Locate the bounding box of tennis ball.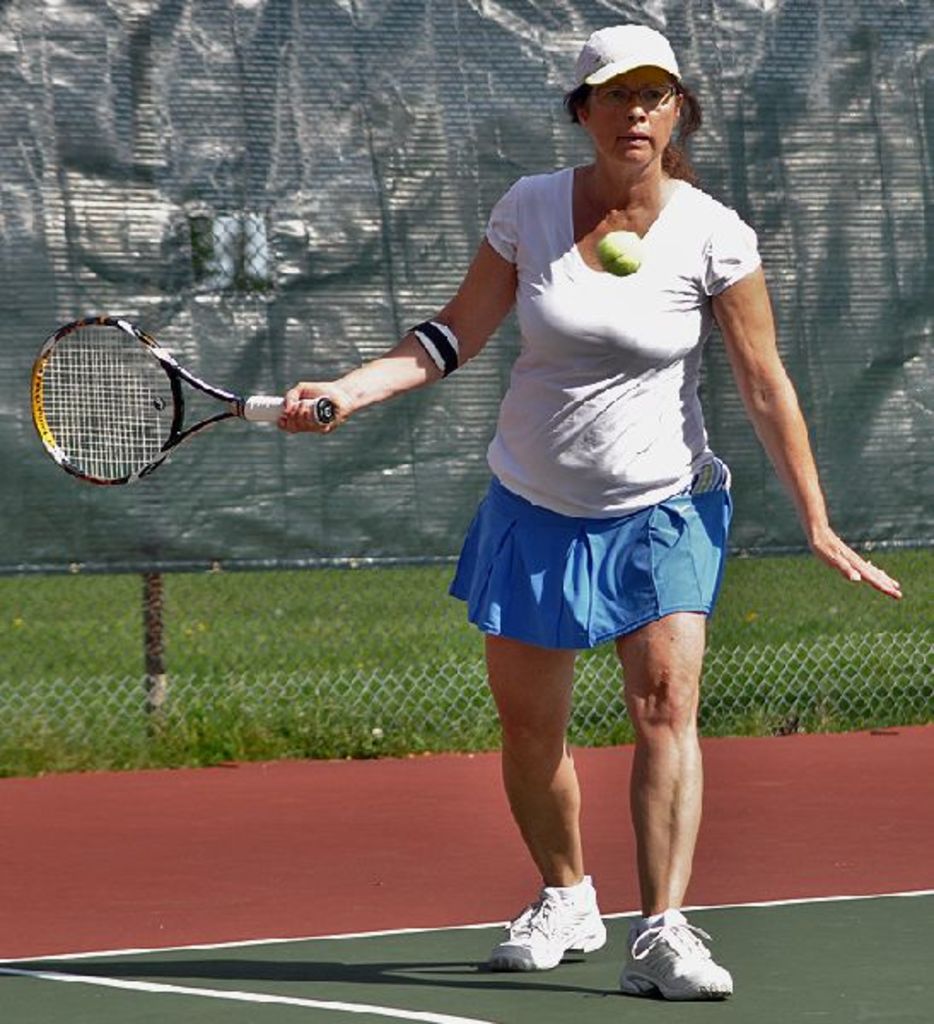
Bounding box: crop(598, 230, 642, 276).
